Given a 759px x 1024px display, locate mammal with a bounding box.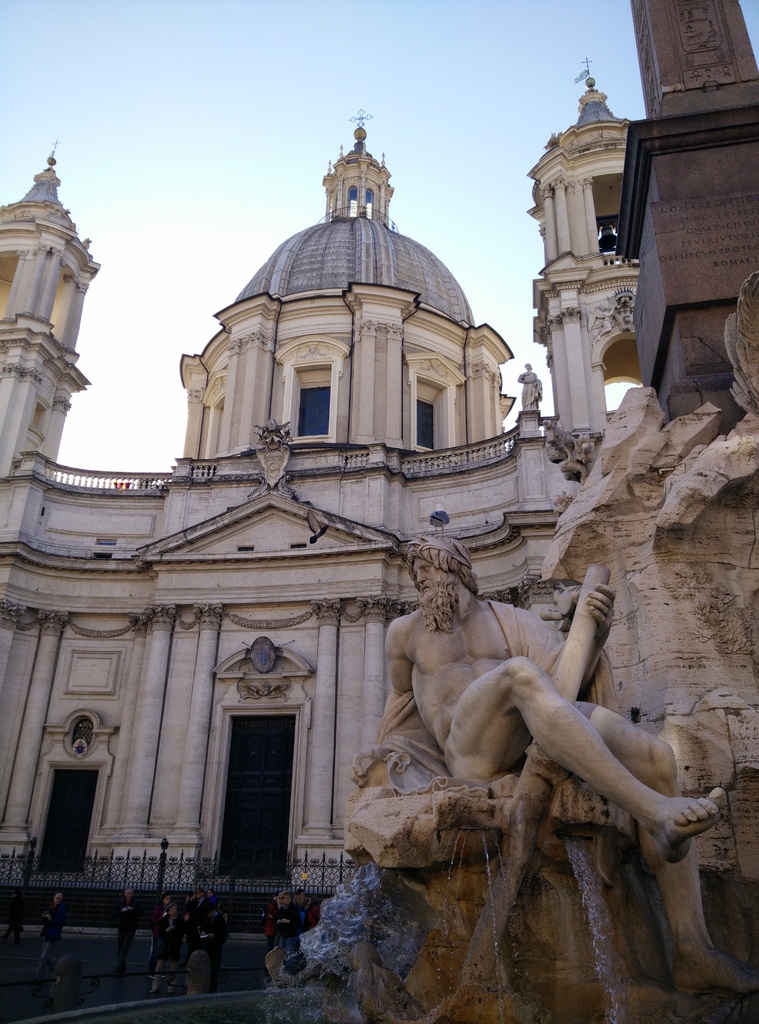
Located: {"left": 35, "top": 892, "right": 68, "bottom": 978}.
